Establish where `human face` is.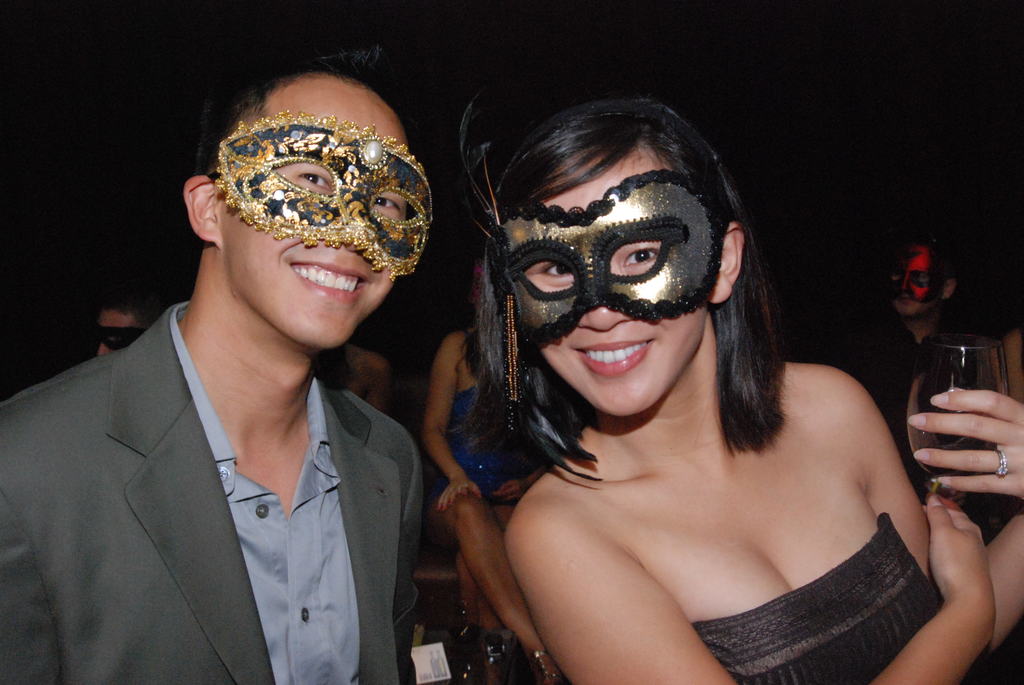
Established at 215,69,433,347.
